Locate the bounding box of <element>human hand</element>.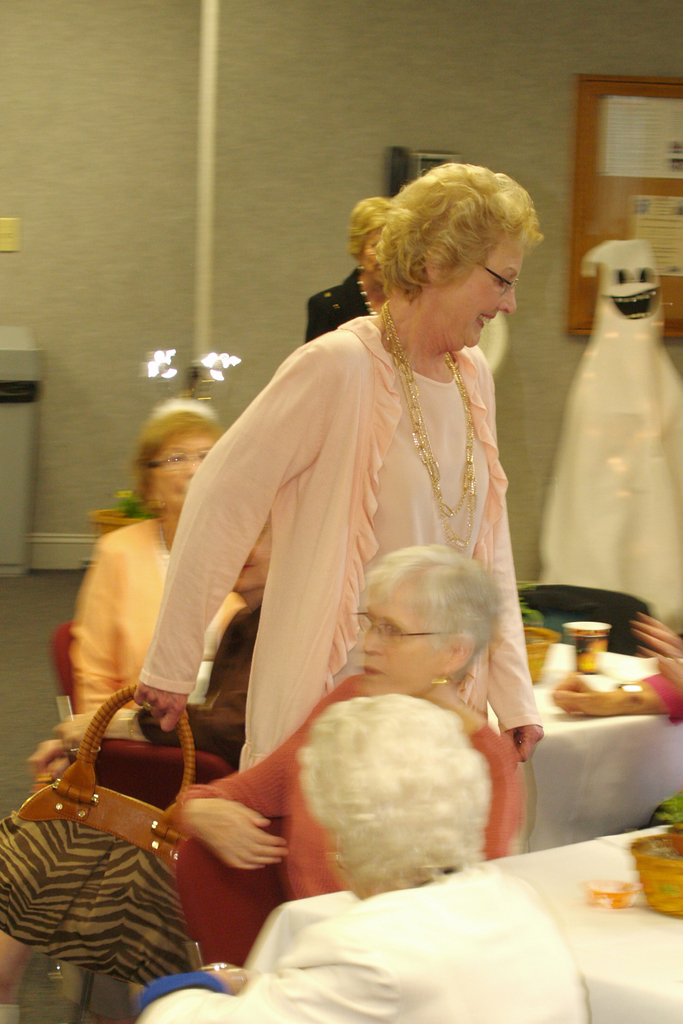
Bounding box: rect(133, 676, 191, 738).
